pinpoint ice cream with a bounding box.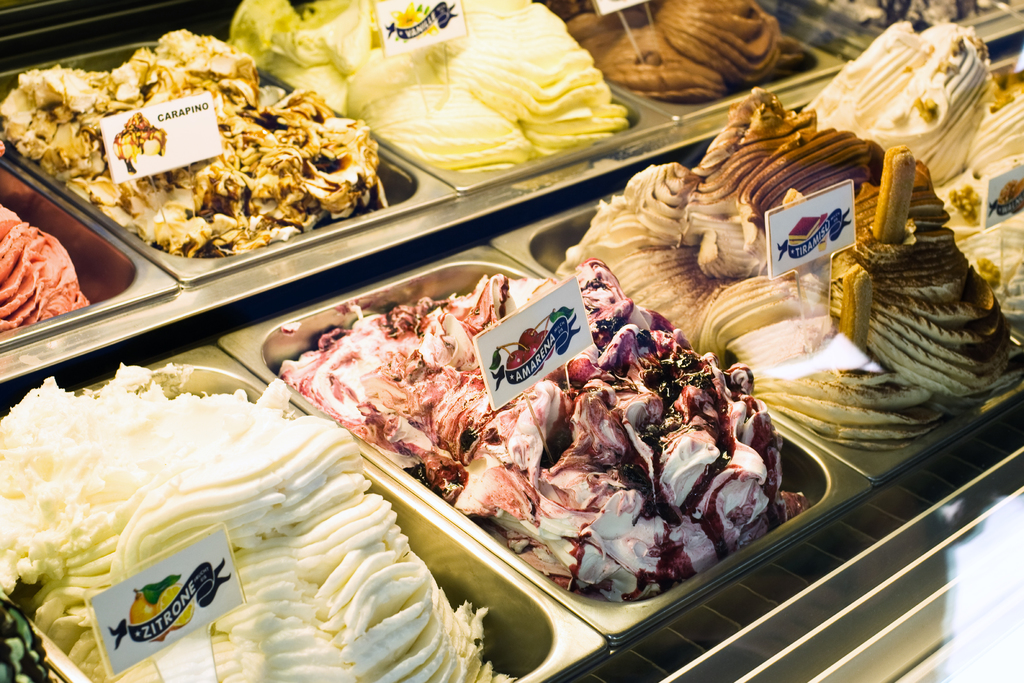
{"left": 810, "top": 0, "right": 1022, "bottom": 27}.
